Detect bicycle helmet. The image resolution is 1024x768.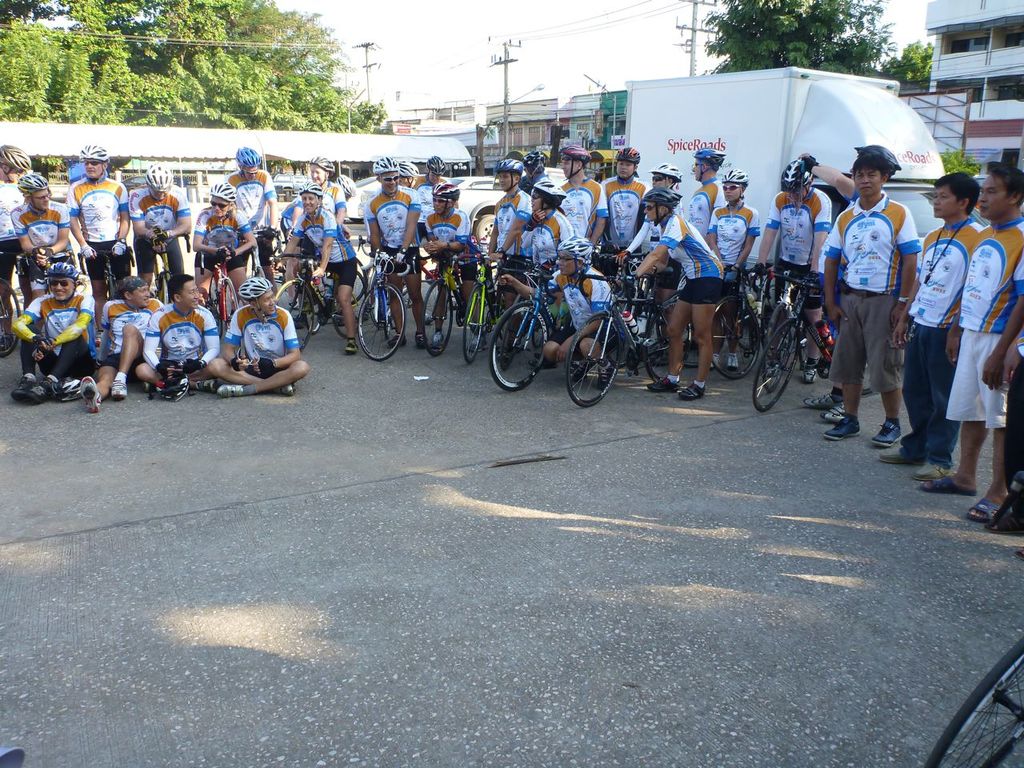
[206,178,234,202].
